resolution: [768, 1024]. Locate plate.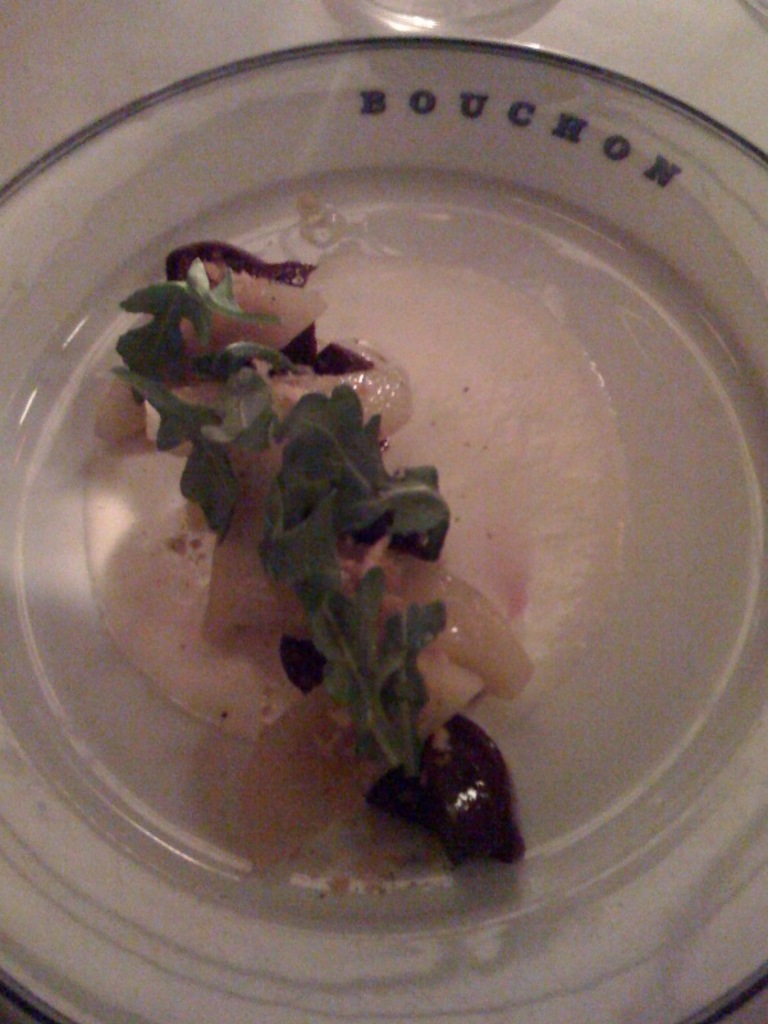
locate(4, 0, 767, 1023).
